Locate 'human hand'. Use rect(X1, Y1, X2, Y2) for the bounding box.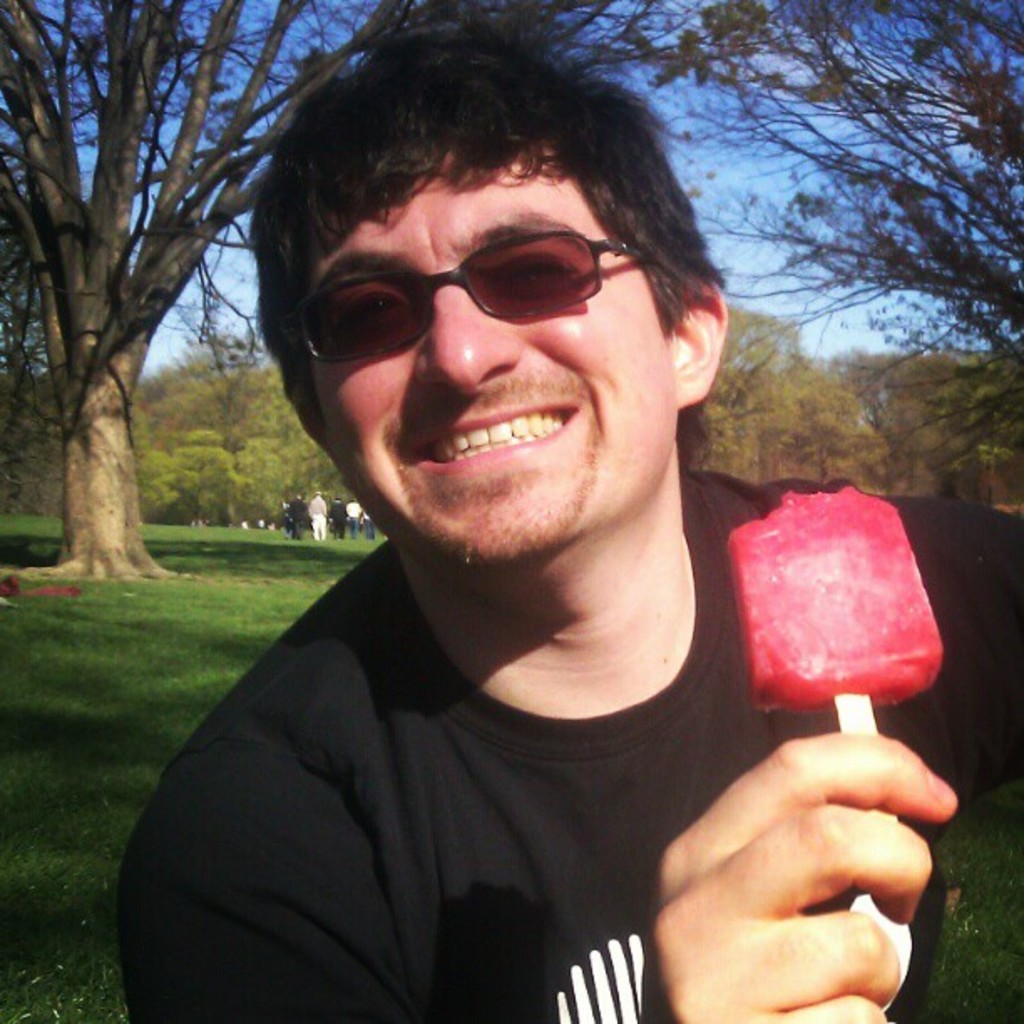
rect(636, 746, 979, 992).
